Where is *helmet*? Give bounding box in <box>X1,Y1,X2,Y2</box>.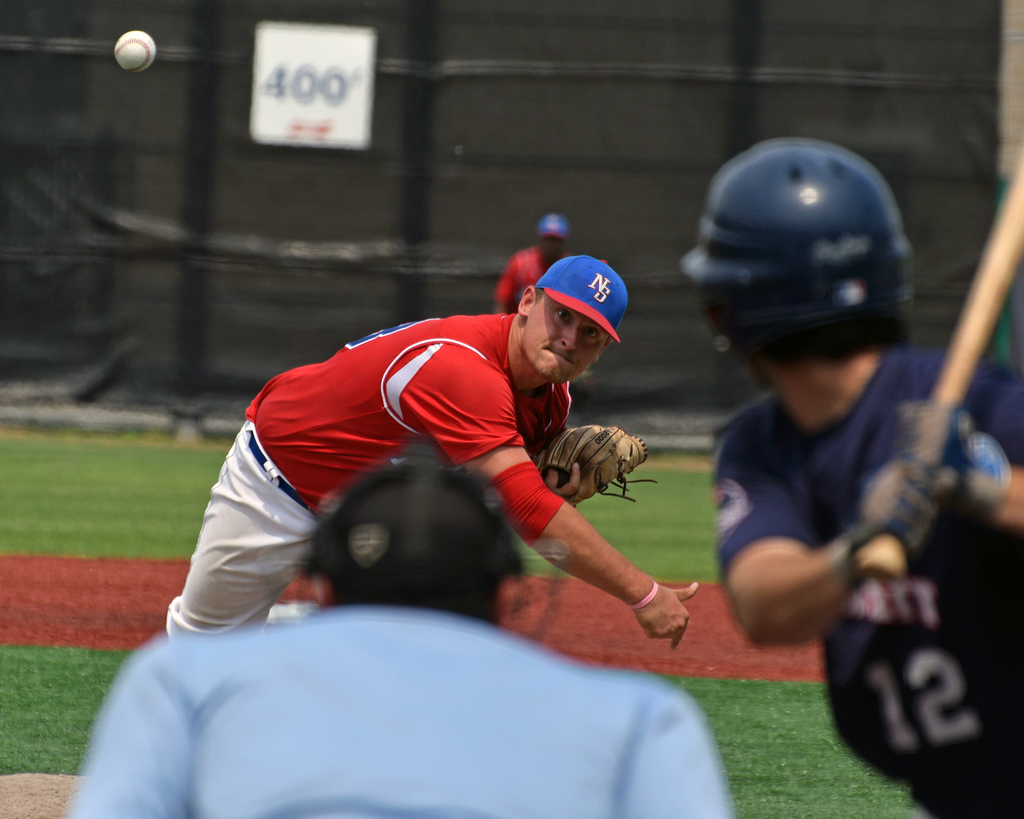
<box>293,440,577,646</box>.
